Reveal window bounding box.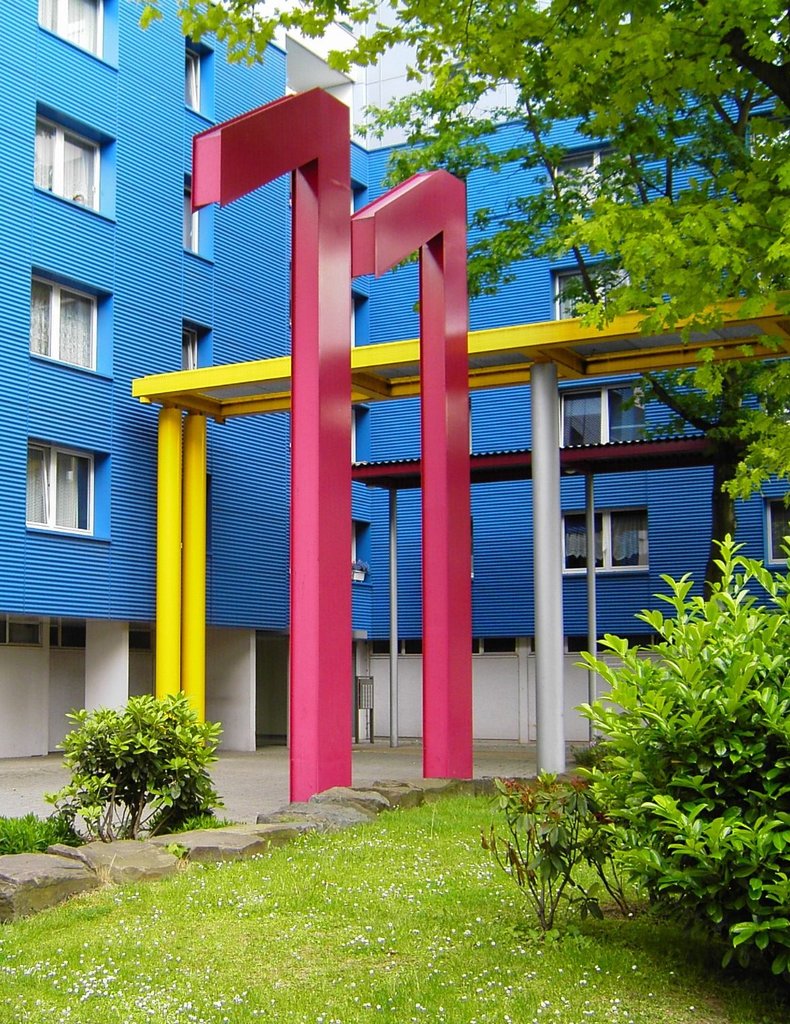
Revealed: crop(549, 139, 638, 204).
